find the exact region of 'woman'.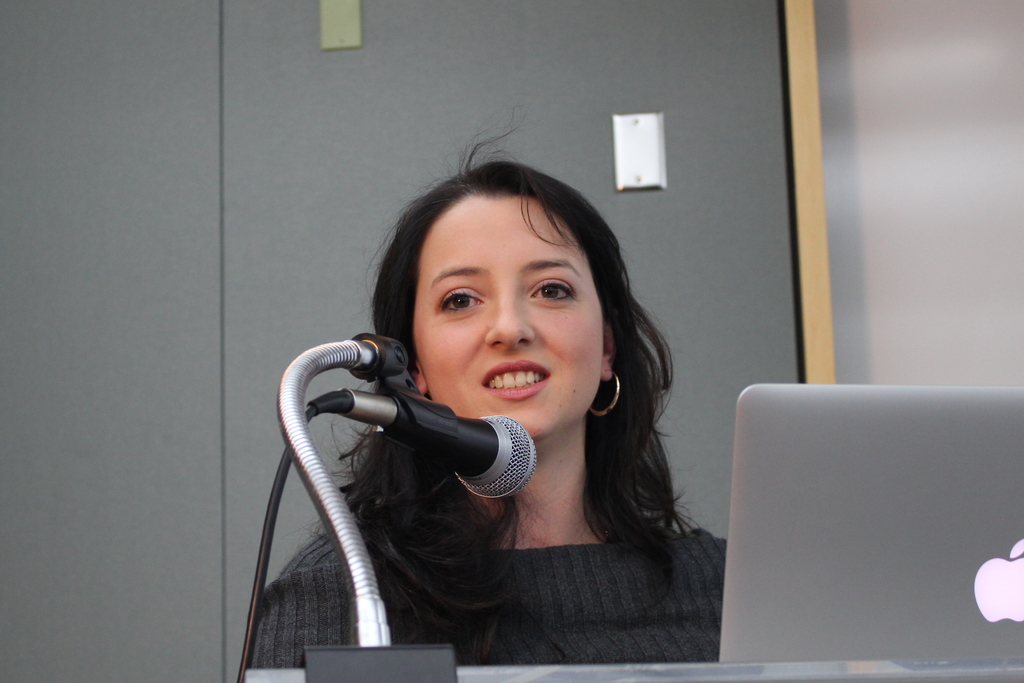
Exact region: (x1=255, y1=133, x2=704, y2=672).
